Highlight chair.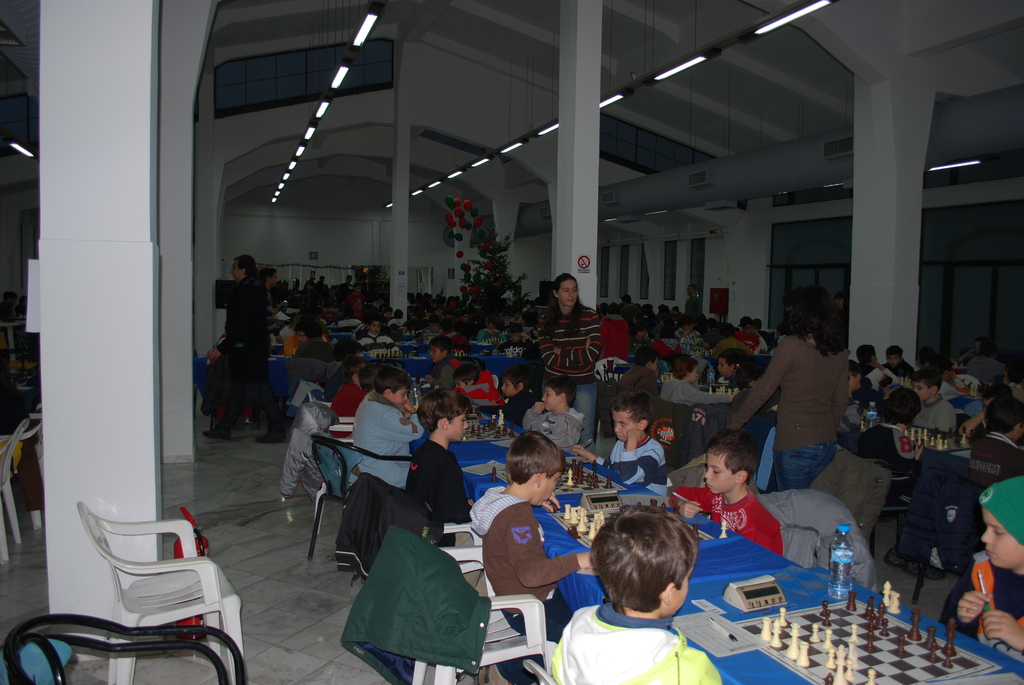
Highlighted region: 344:473:490:602.
